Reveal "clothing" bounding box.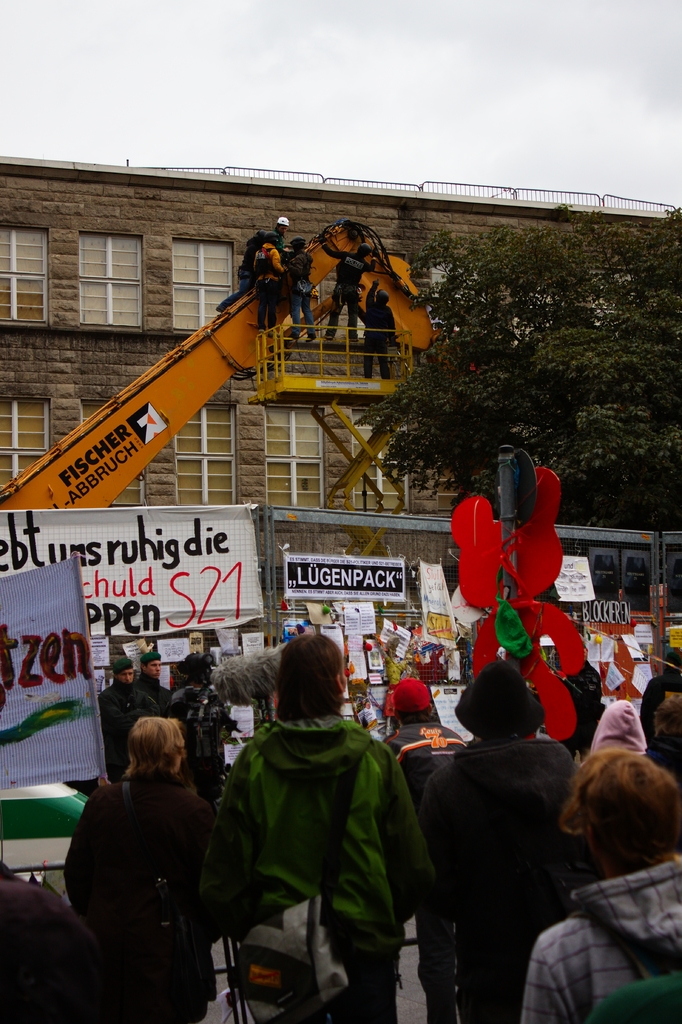
Revealed: 282,250,313,341.
